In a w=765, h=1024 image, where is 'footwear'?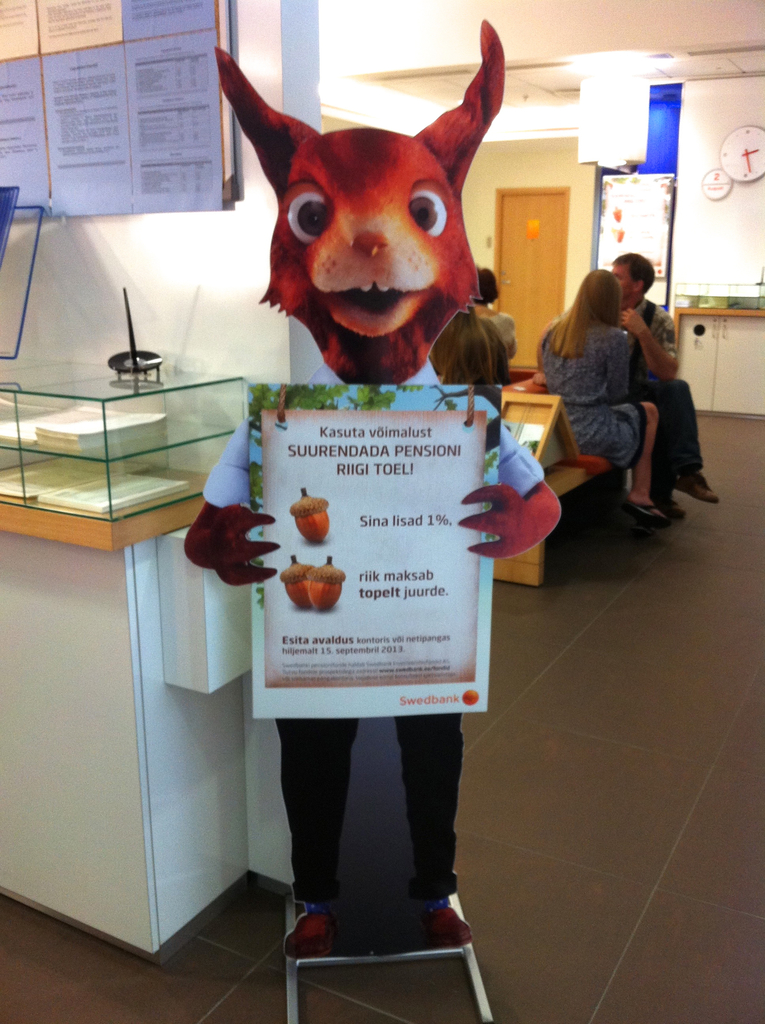
crop(678, 460, 718, 509).
